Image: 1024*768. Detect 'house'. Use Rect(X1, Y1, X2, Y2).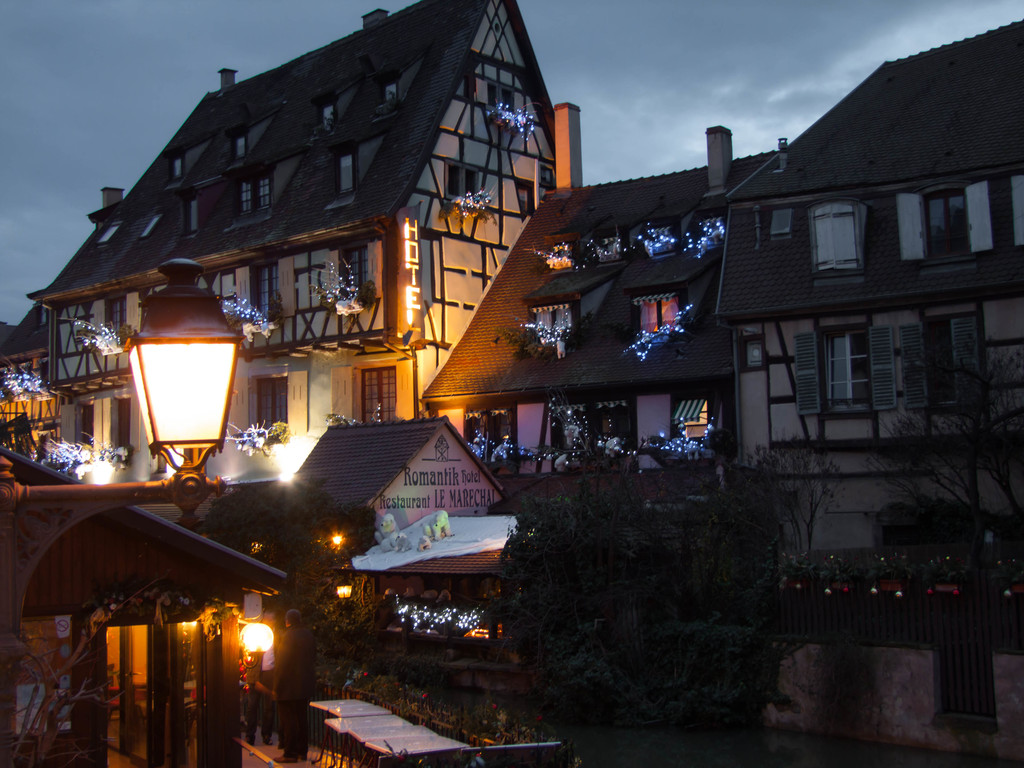
Rect(287, 417, 502, 613).
